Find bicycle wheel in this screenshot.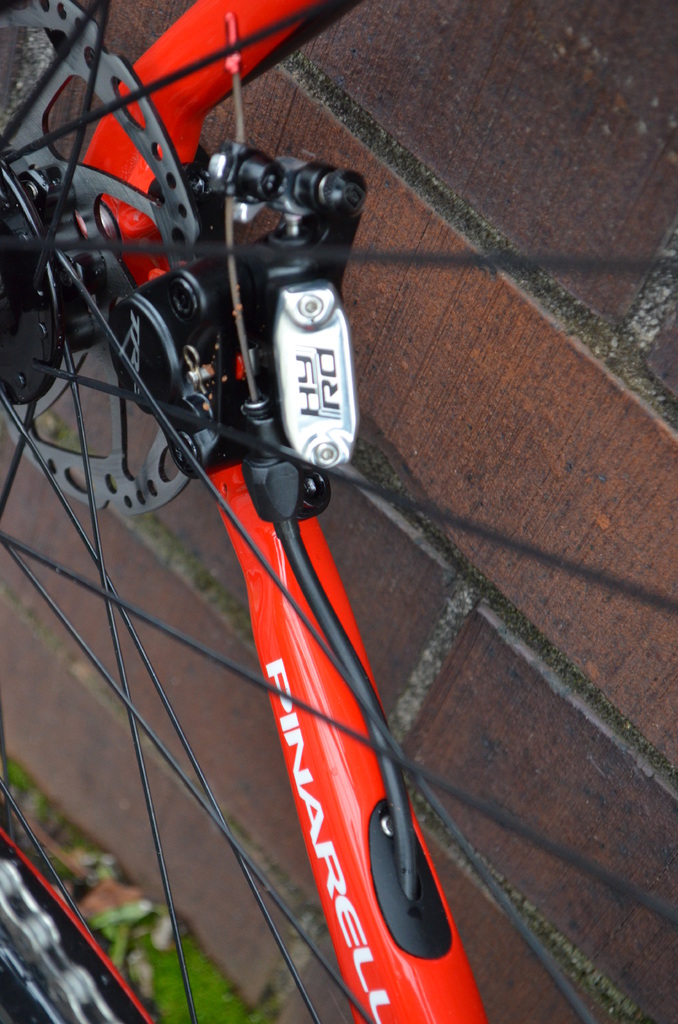
The bounding box for bicycle wheel is left=0, top=0, right=677, bottom=1023.
